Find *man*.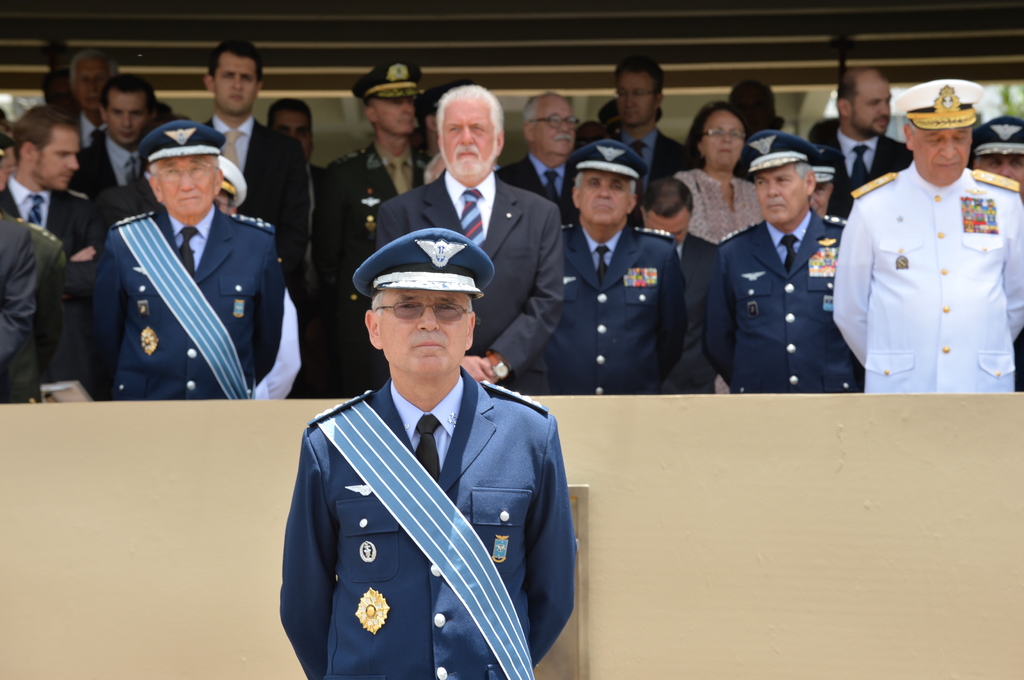
rect(65, 47, 123, 159).
